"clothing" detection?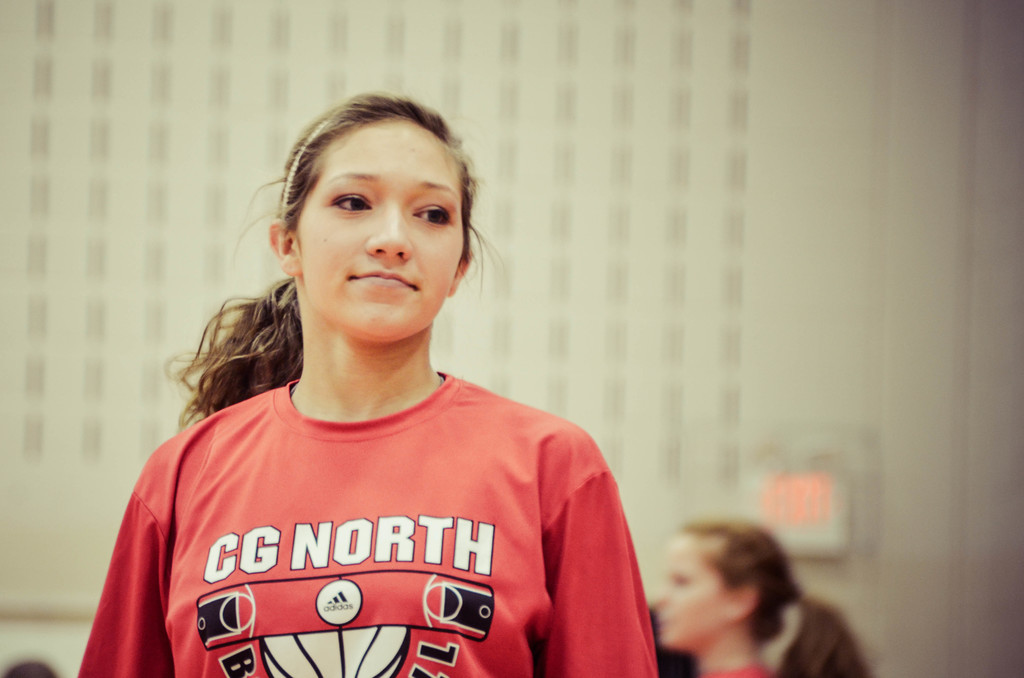
region(82, 368, 648, 677)
